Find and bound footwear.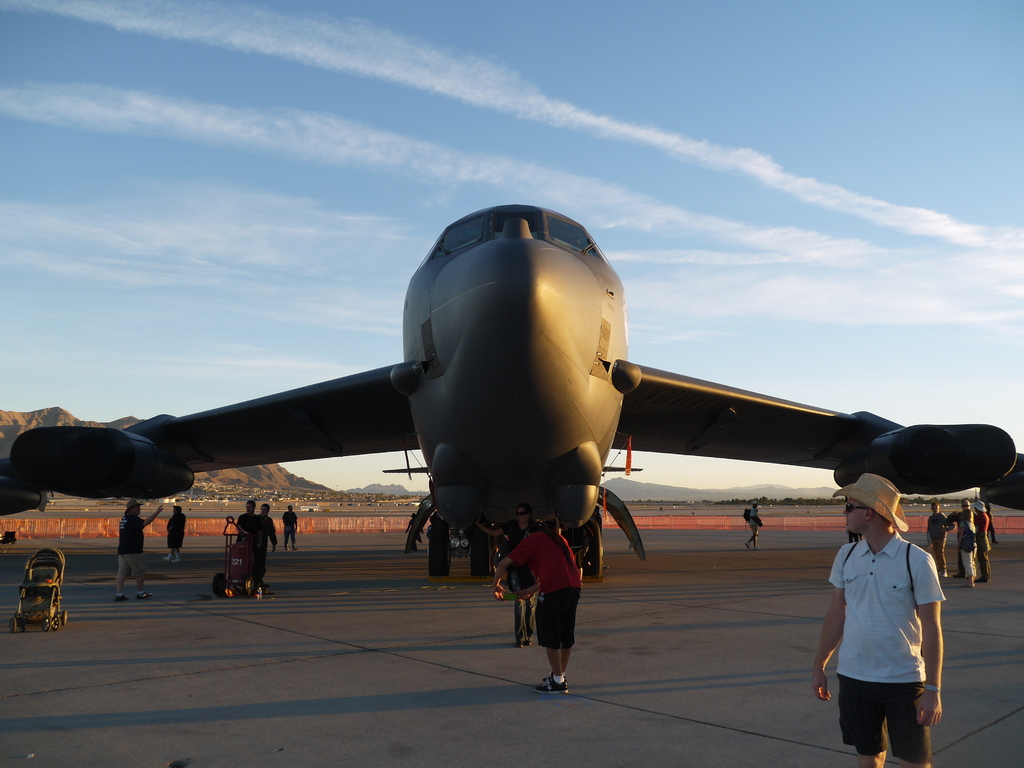
Bound: x1=543 y1=668 x2=575 y2=680.
